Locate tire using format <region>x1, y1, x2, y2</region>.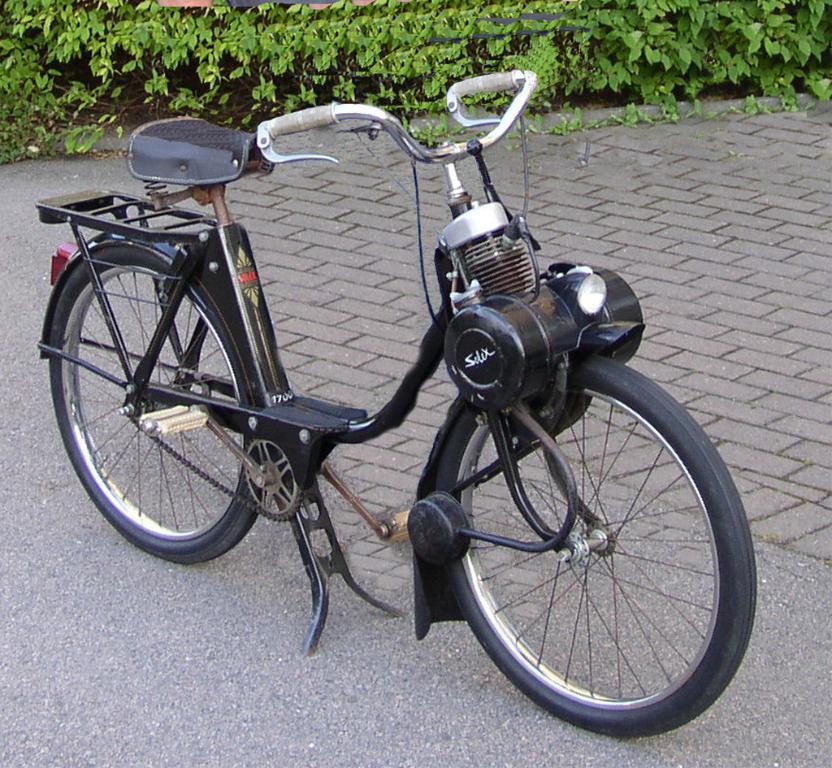
<region>46, 240, 282, 562</region>.
